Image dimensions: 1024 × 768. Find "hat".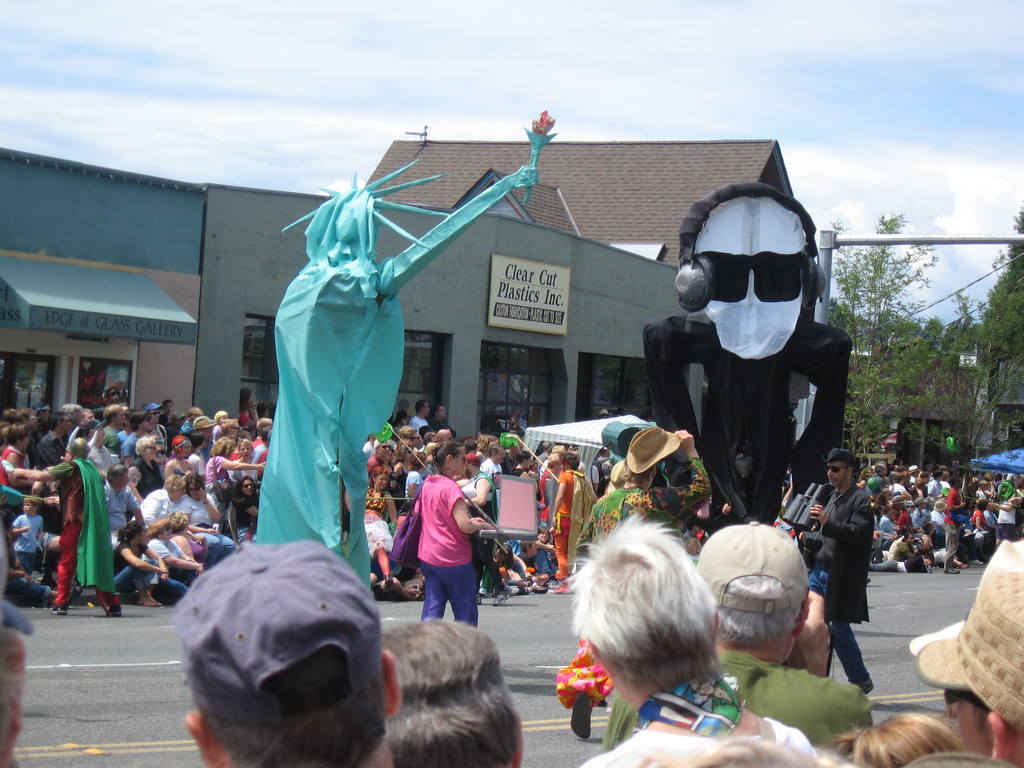
select_region(0, 516, 34, 635).
